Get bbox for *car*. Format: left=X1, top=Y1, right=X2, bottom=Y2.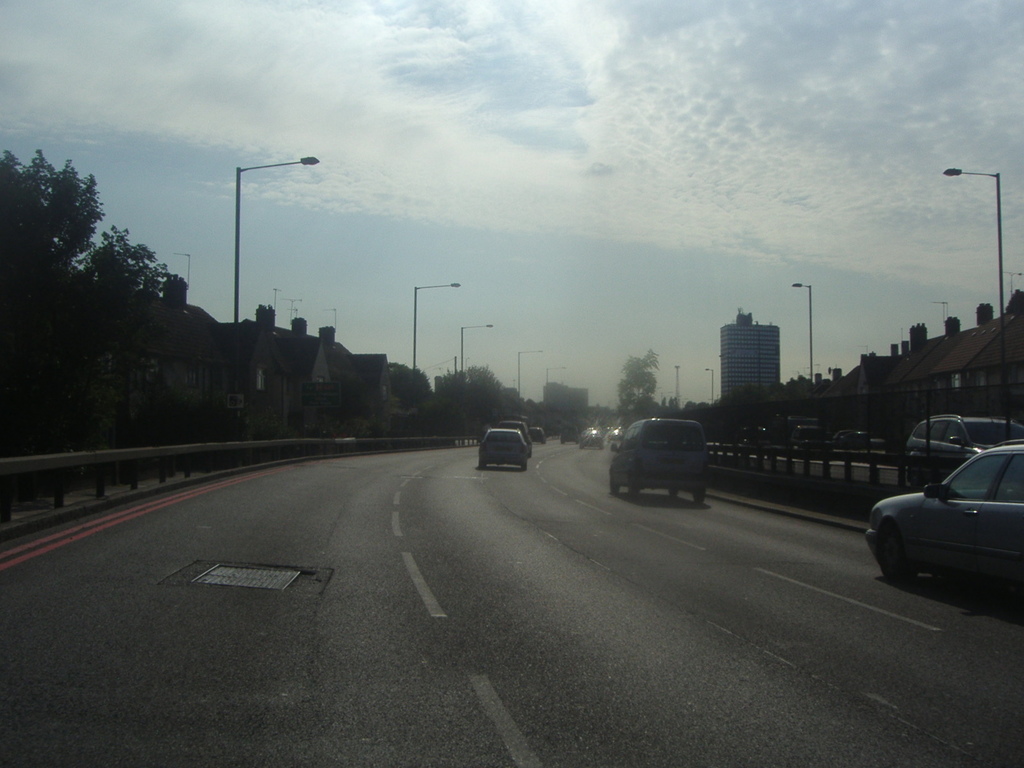
left=573, top=416, right=625, bottom=449.
